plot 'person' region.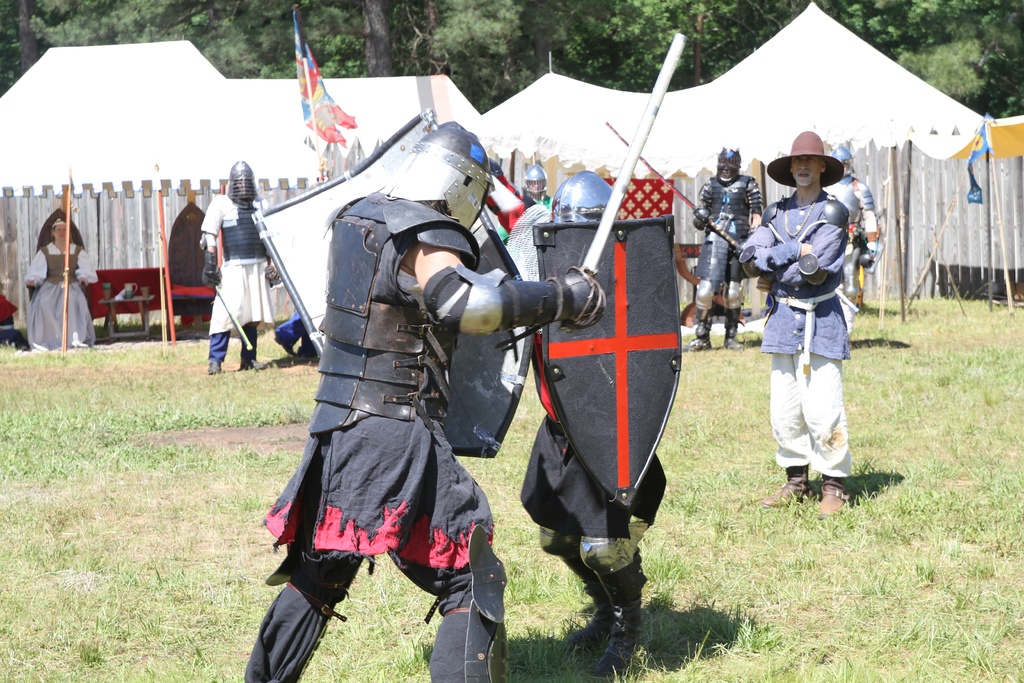
Plotted at 755/141/860/553.
